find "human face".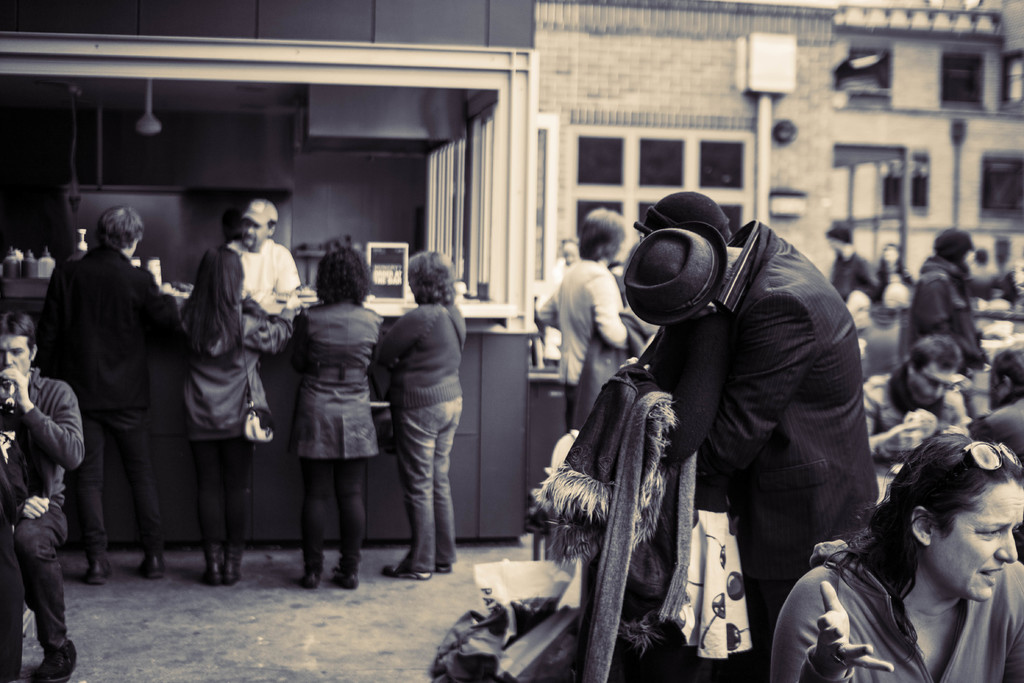
[242, 218, 267, 254].
